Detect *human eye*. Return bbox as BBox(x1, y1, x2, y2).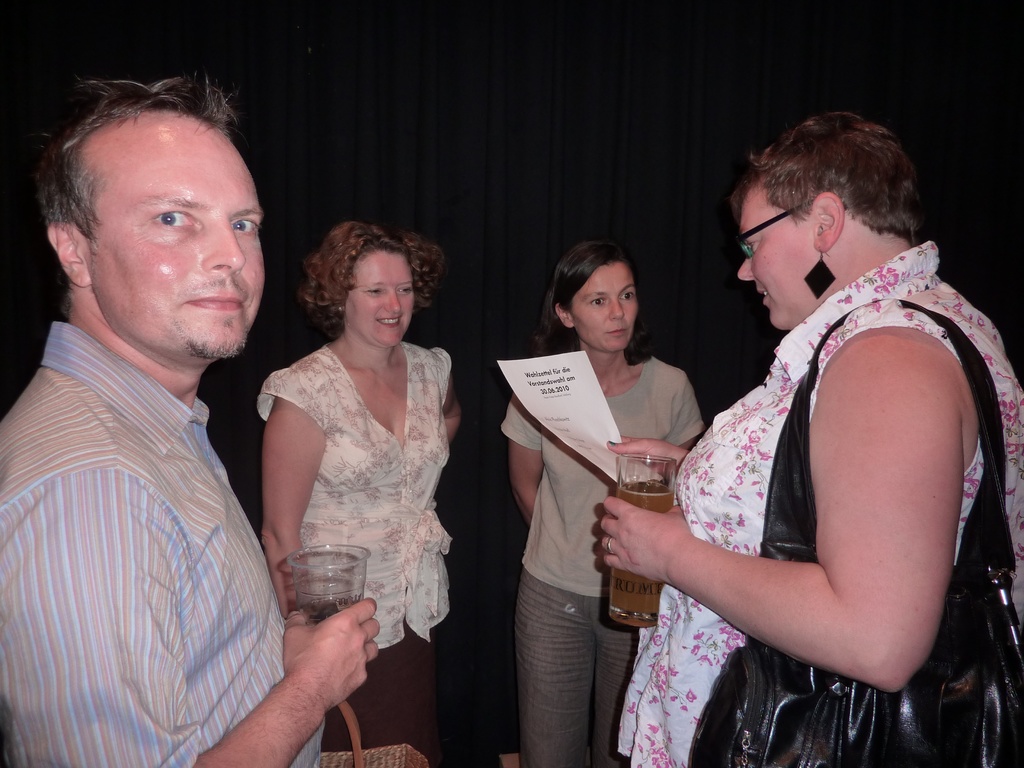
BBox(228, 212, 266, 241).
